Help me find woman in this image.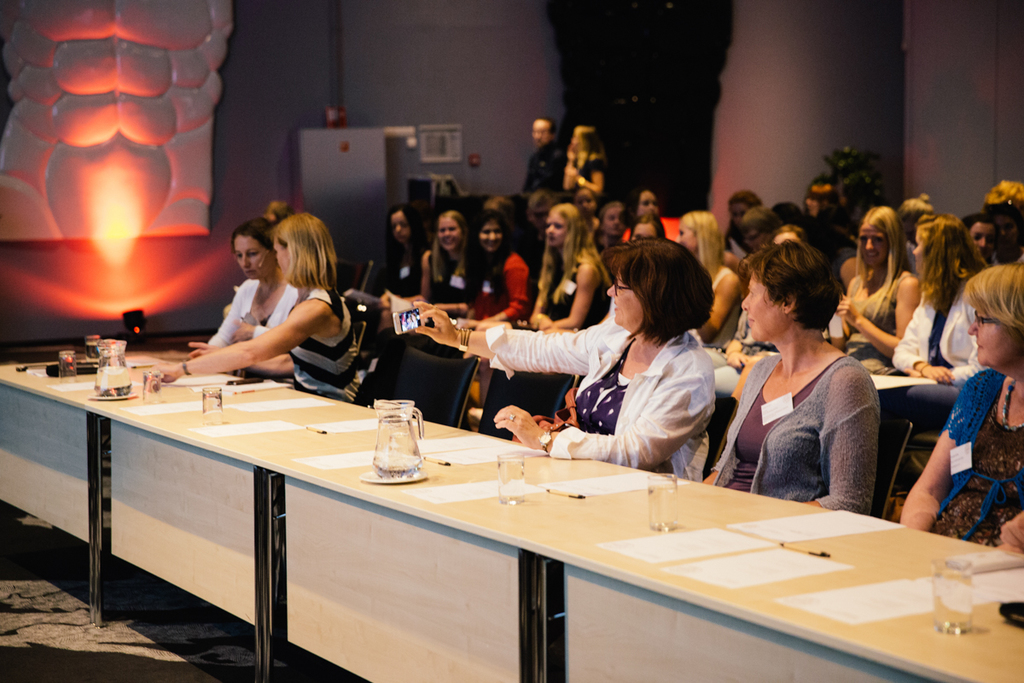
Found it: rect(155, 208, 381, 408).
